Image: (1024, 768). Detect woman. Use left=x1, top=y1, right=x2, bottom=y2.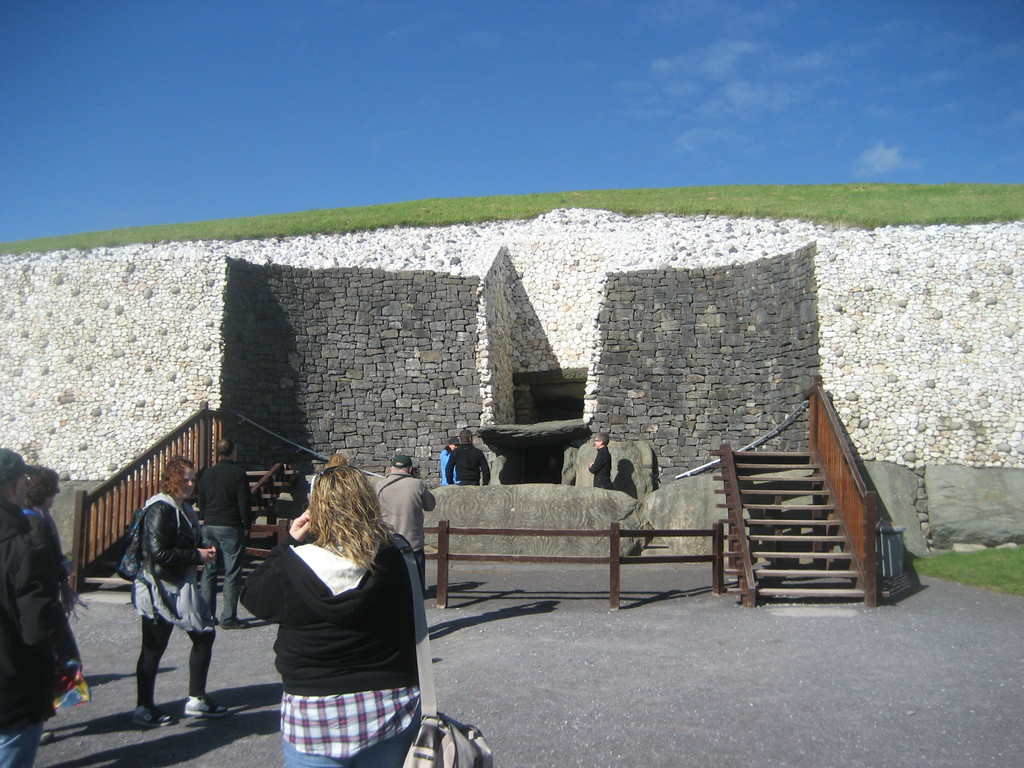
left=237, top=455, right=432, bottom=767.
